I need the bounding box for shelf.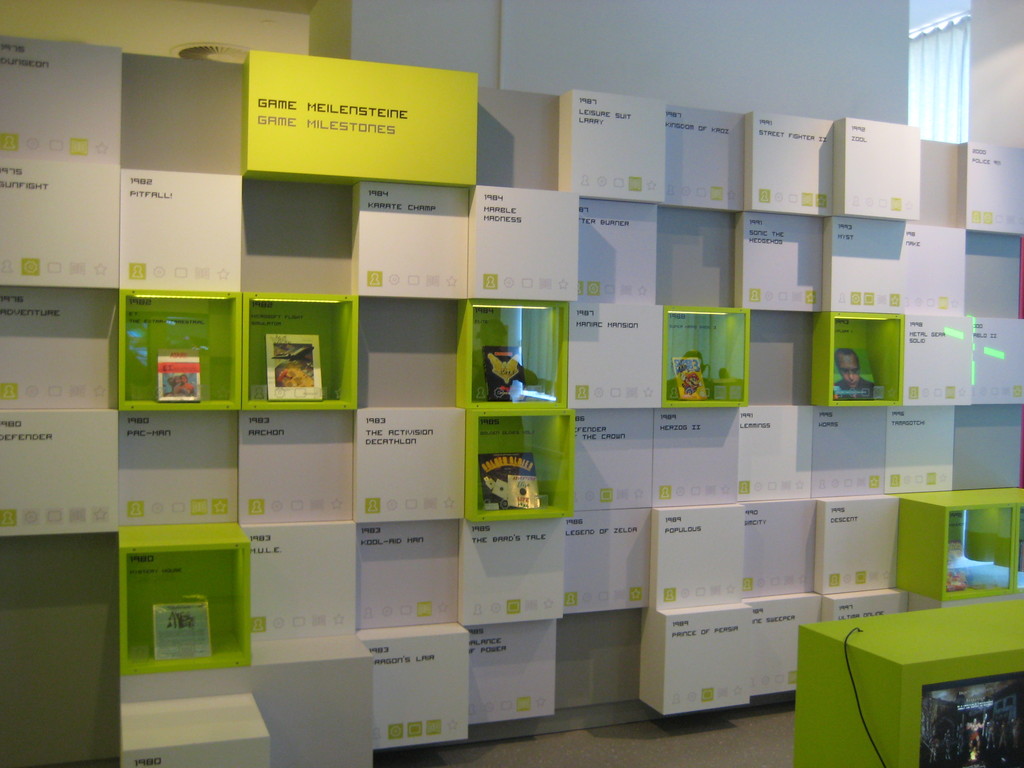
Here it is: pyautogui.locateOnScreen(0, 415, 120, 539).
